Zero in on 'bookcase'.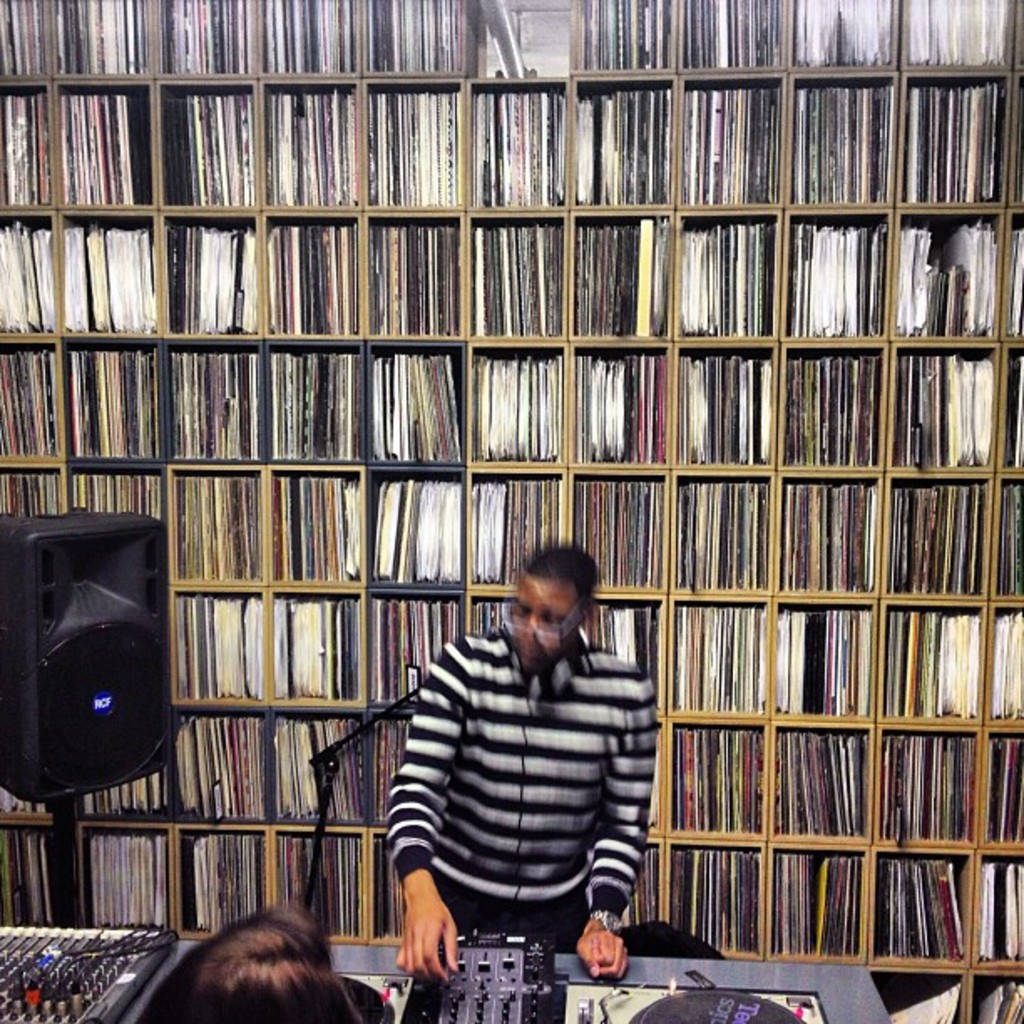
Zeroed in: (x1=0, y1=0, x2=1022, y2=1022).
